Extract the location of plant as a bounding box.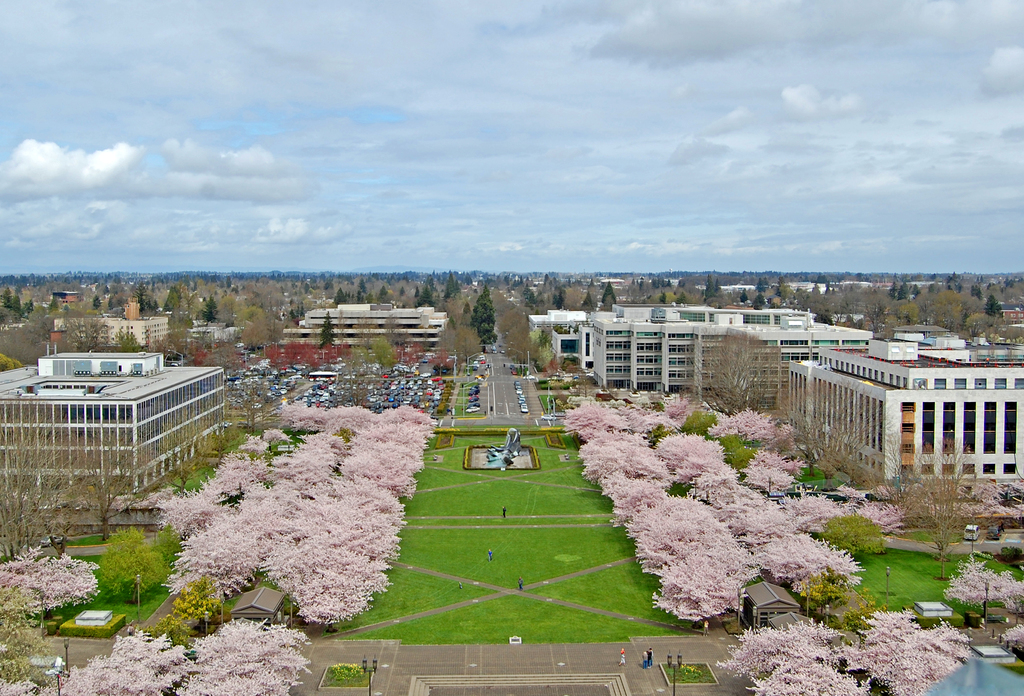
Rect(565, 399, 632, 435).
